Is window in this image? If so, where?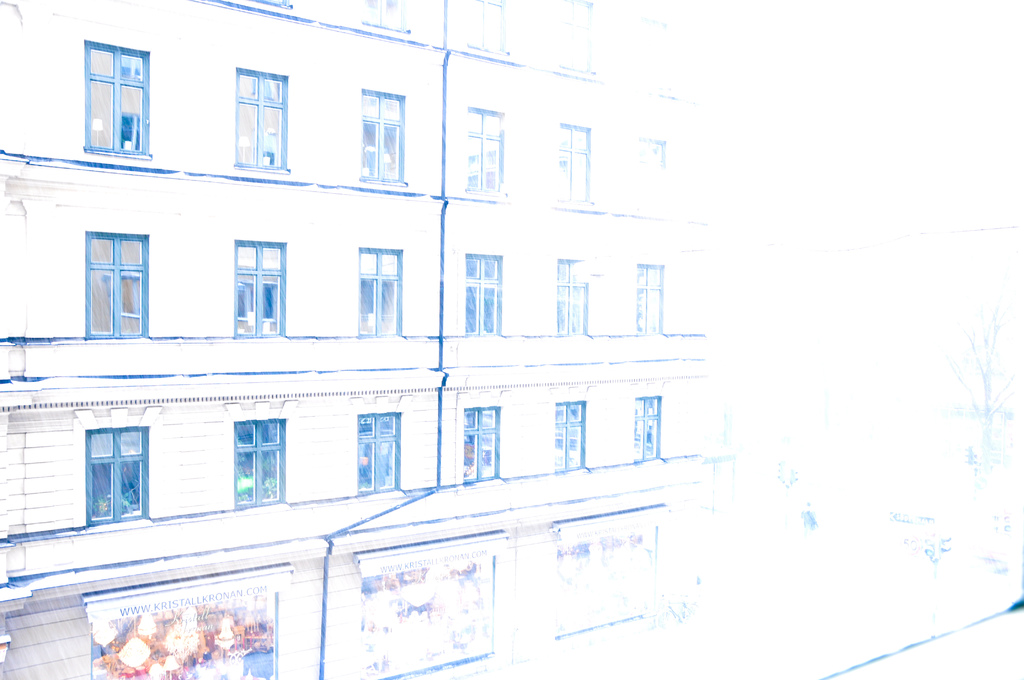
Yes, at [83, 231, 156, 340].
